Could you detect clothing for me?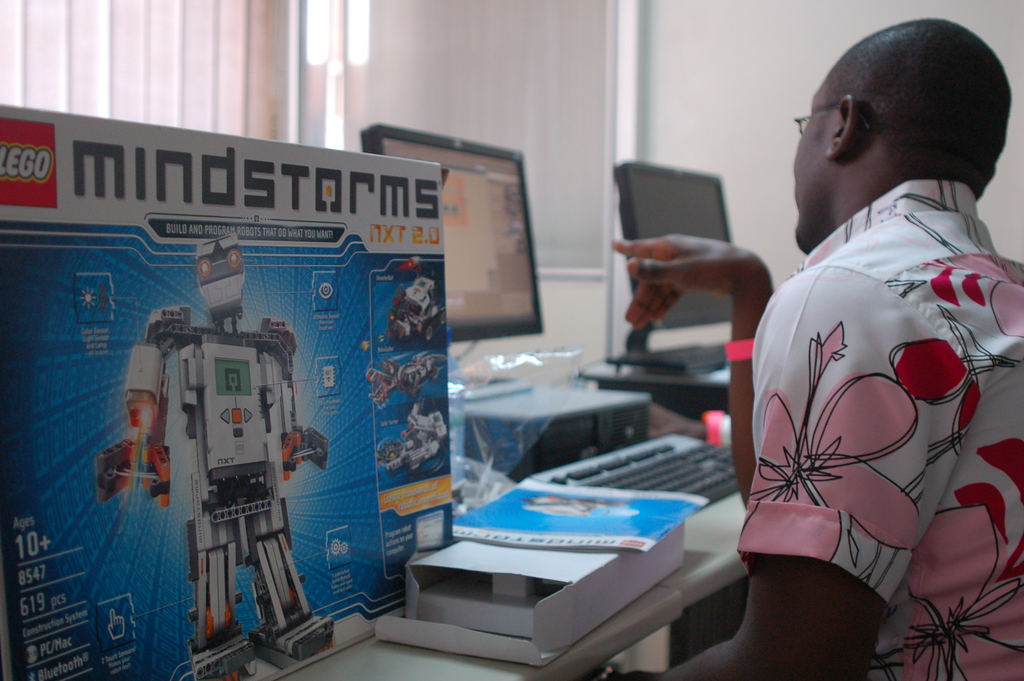
Detection result: <bbox>737, 180, 1023, 680</bbox>.
